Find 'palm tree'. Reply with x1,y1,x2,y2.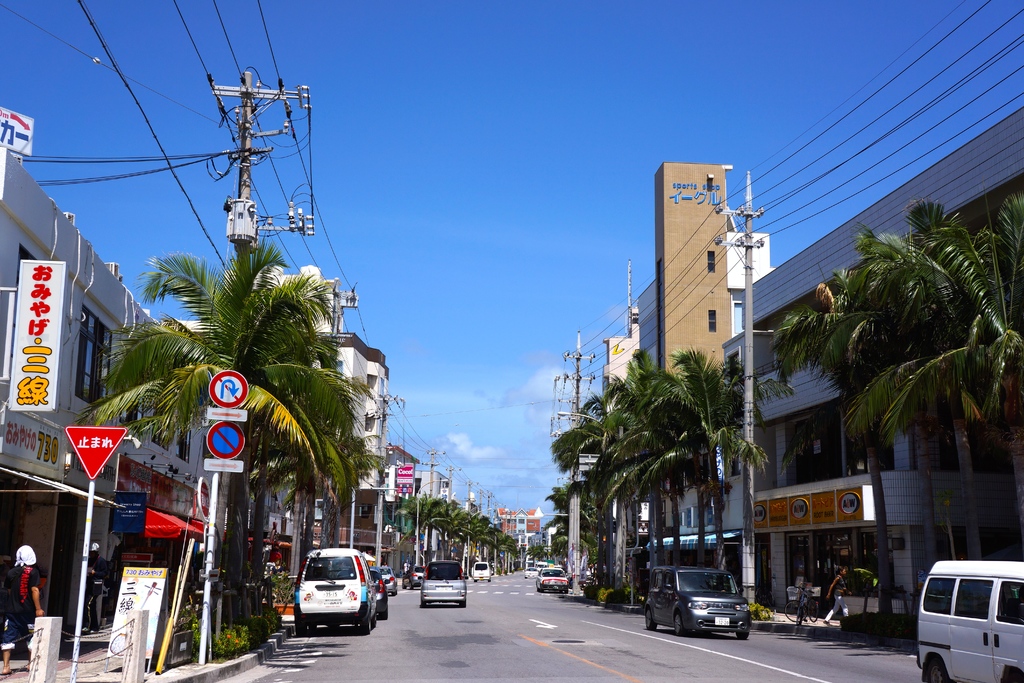
146,210,371,605.
